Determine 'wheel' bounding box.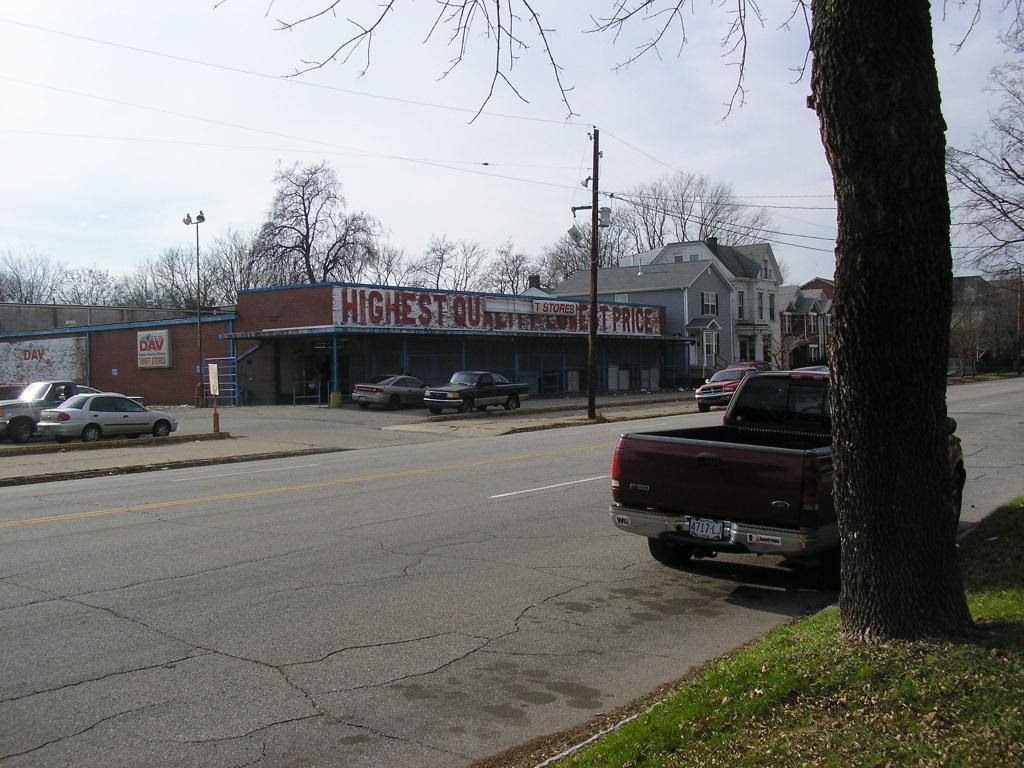
Determined: crop(432, 405, 443, 414).
